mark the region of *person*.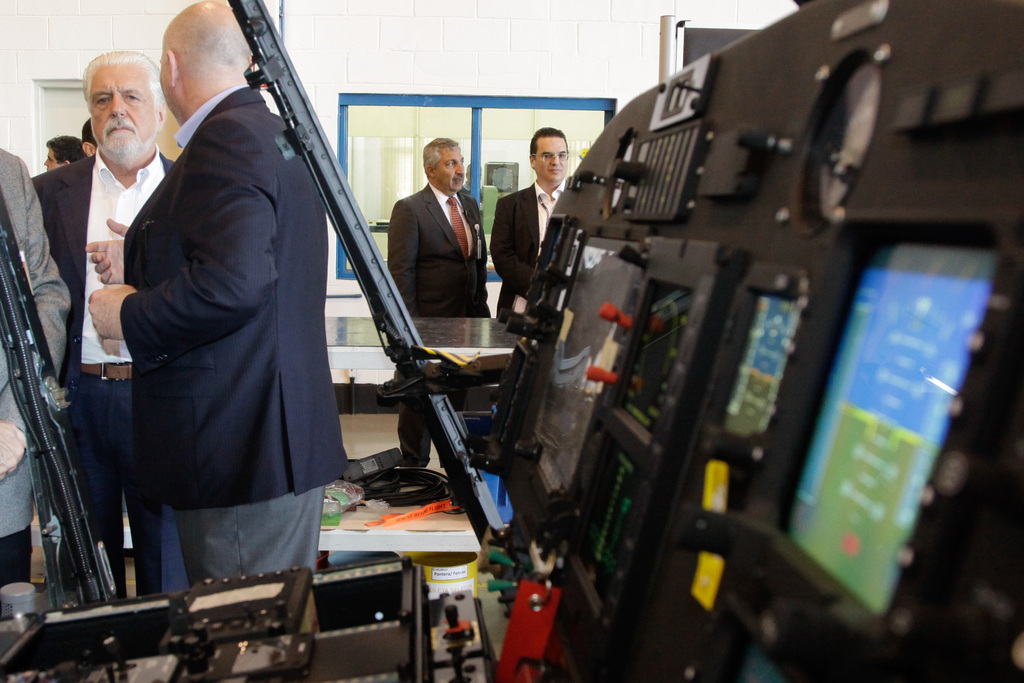
Region: detection(45, 140, 92, 169).
